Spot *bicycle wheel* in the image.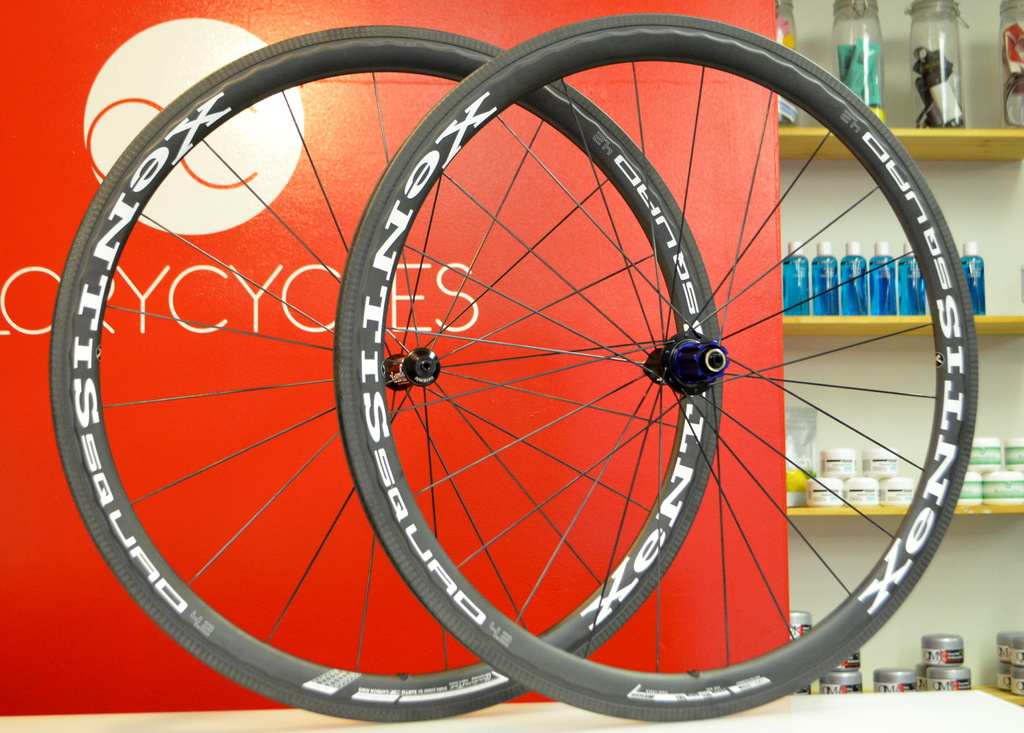
*bicycle wheel* found at left=47, top=26, right=726, bottom=721.
